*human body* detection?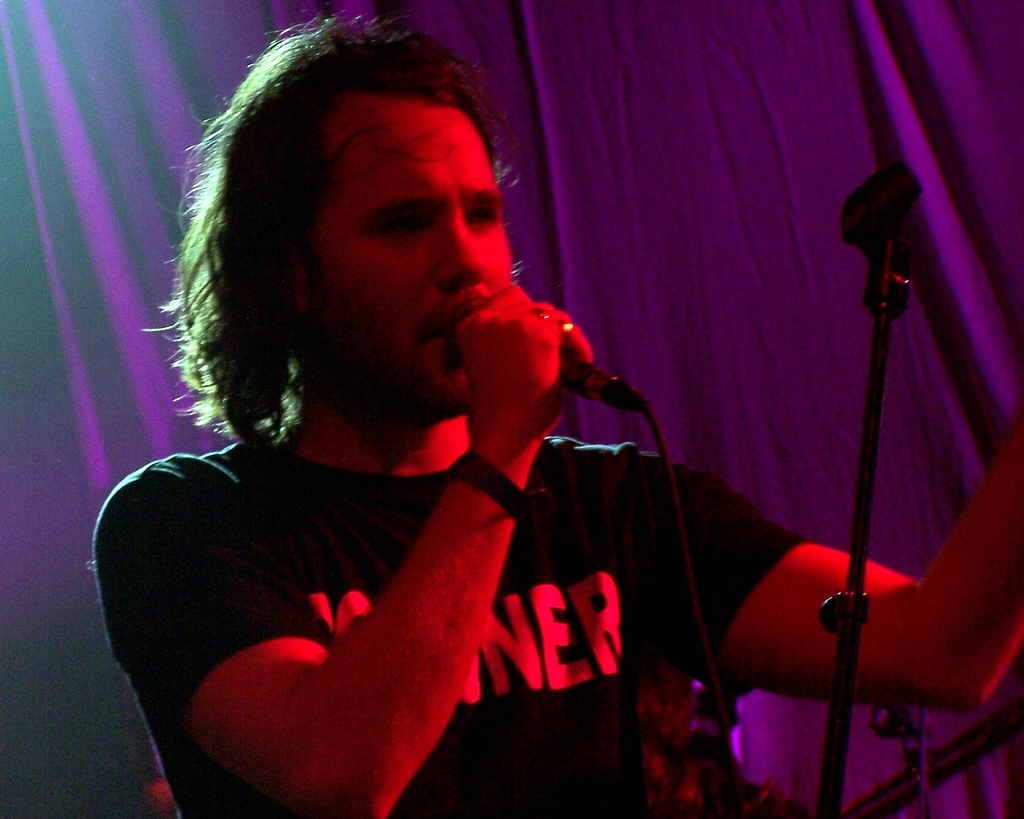
pyautogui.locateOnScreen(162, 92, 939, 818)
